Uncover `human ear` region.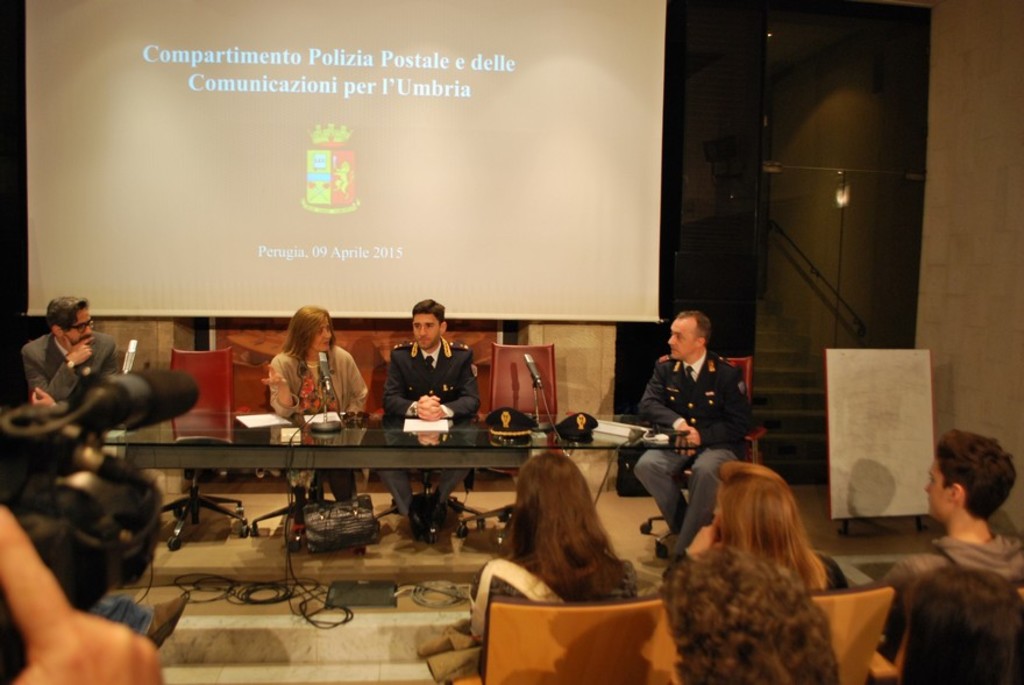
Uncovered: 950:483:963:499.
